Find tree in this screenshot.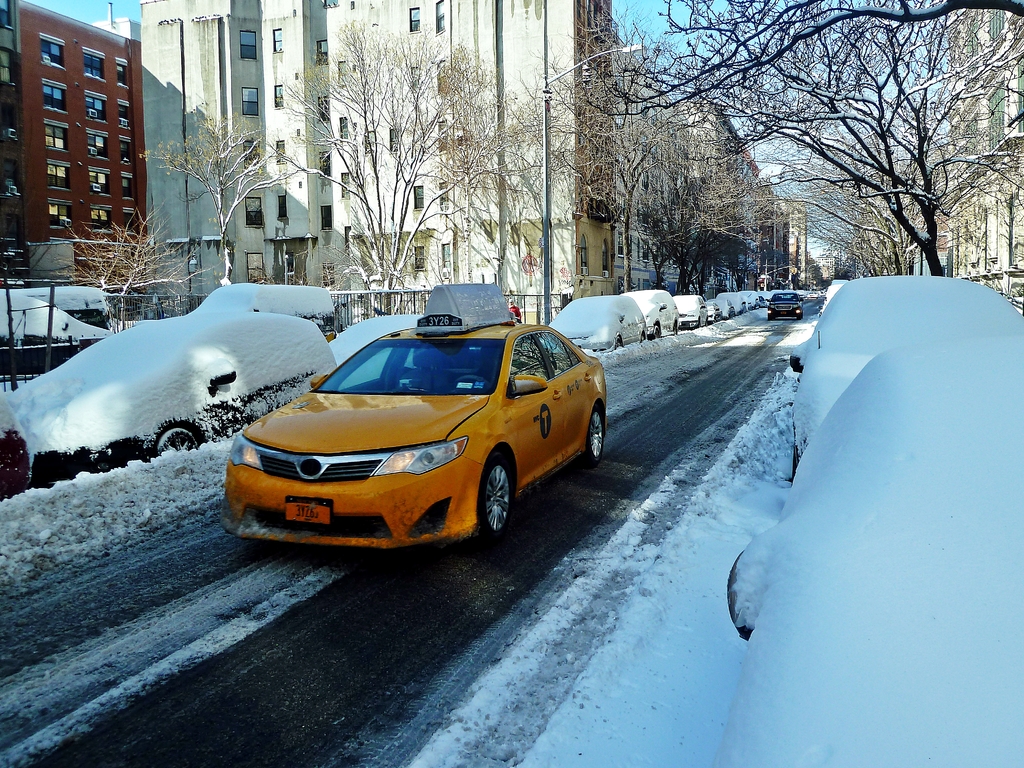
The bounding box for tree is 425 55 563 296.
